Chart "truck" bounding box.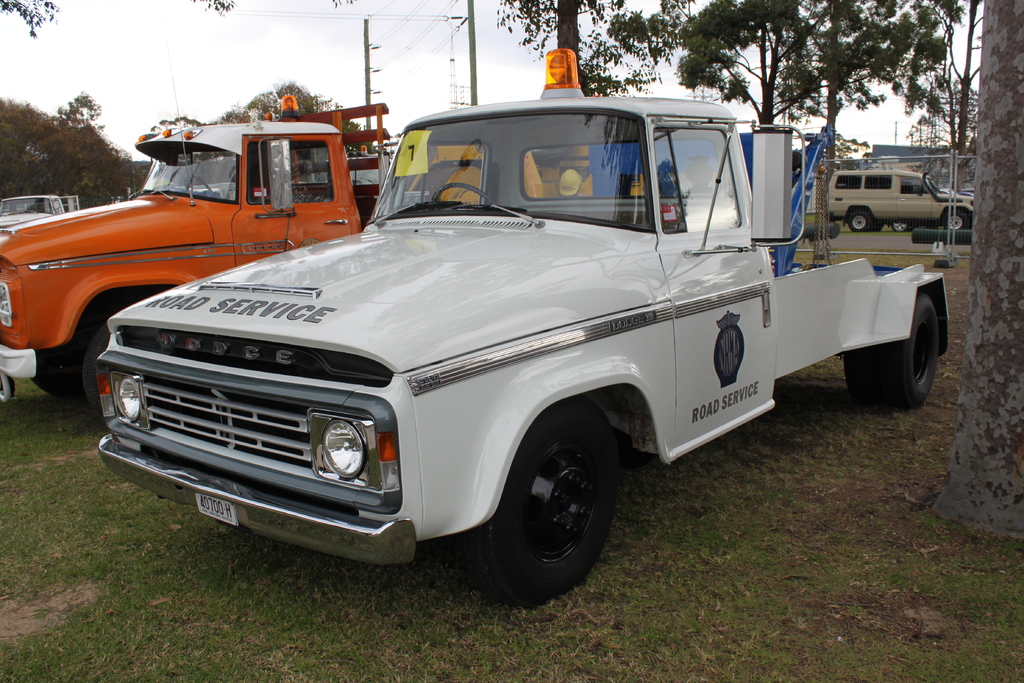
Charted: x1=98 y1=45 x2=960 y2=617.
